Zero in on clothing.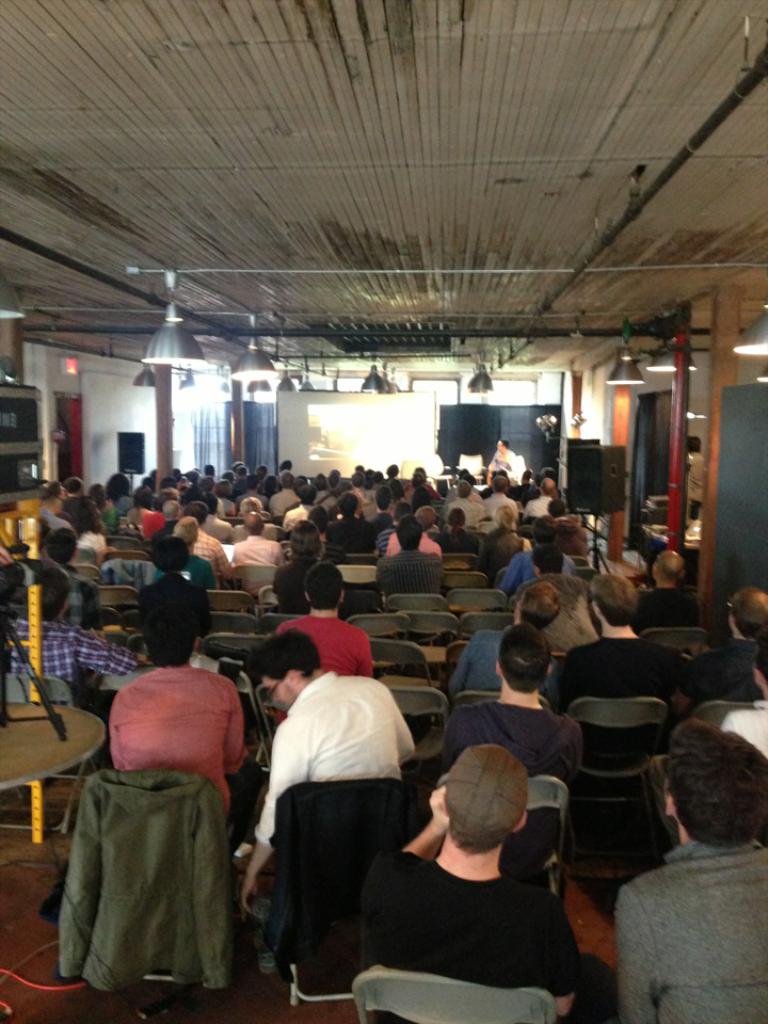
Zeroed in: crop(621, 585, 698, 633).
